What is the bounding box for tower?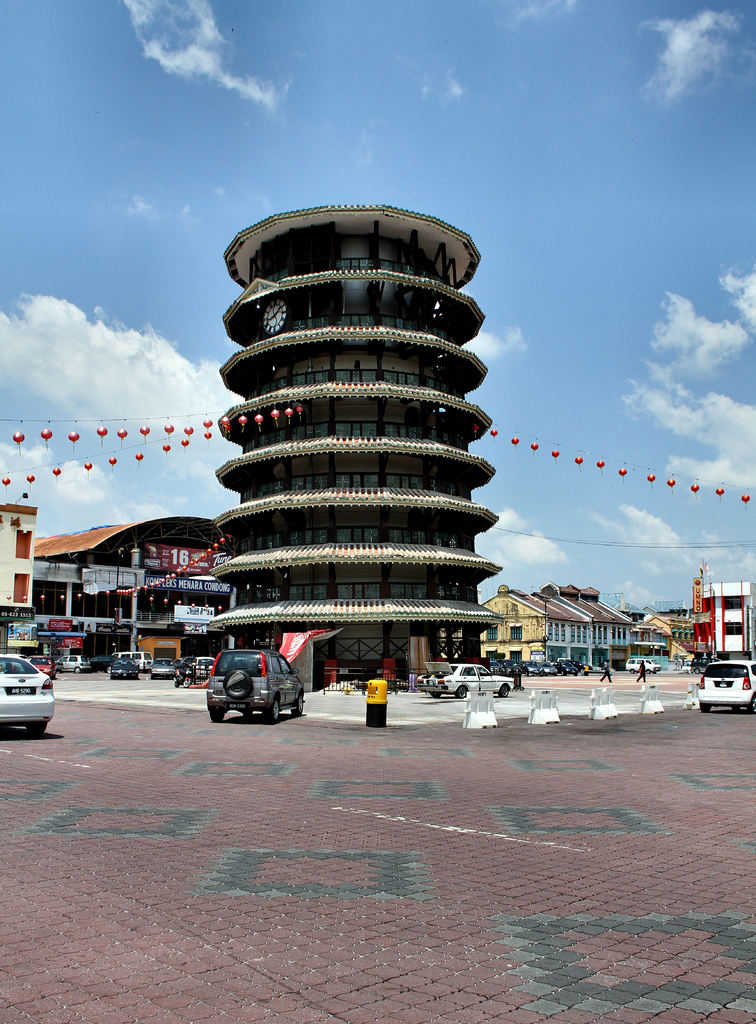
178, 219, 524, 674.
